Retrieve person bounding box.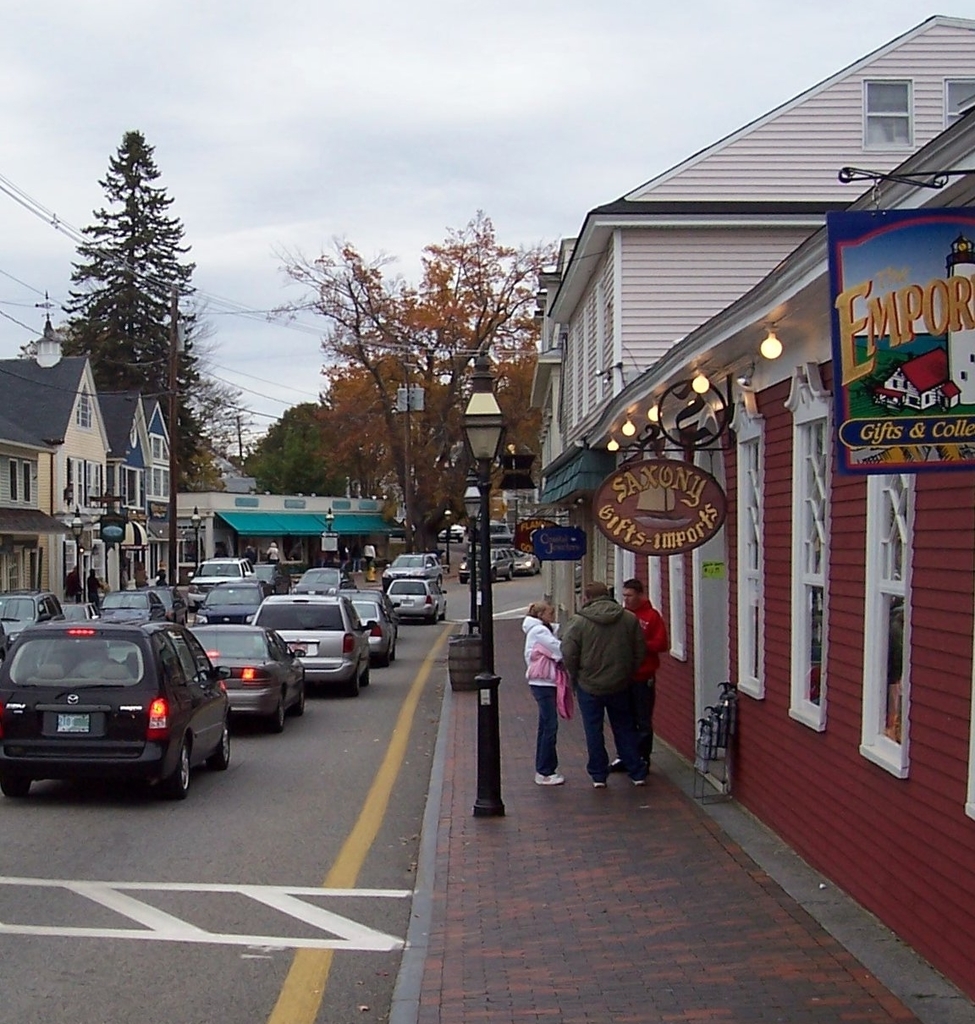
Bounding box: <region>525, 603, 569, 788</region>.
